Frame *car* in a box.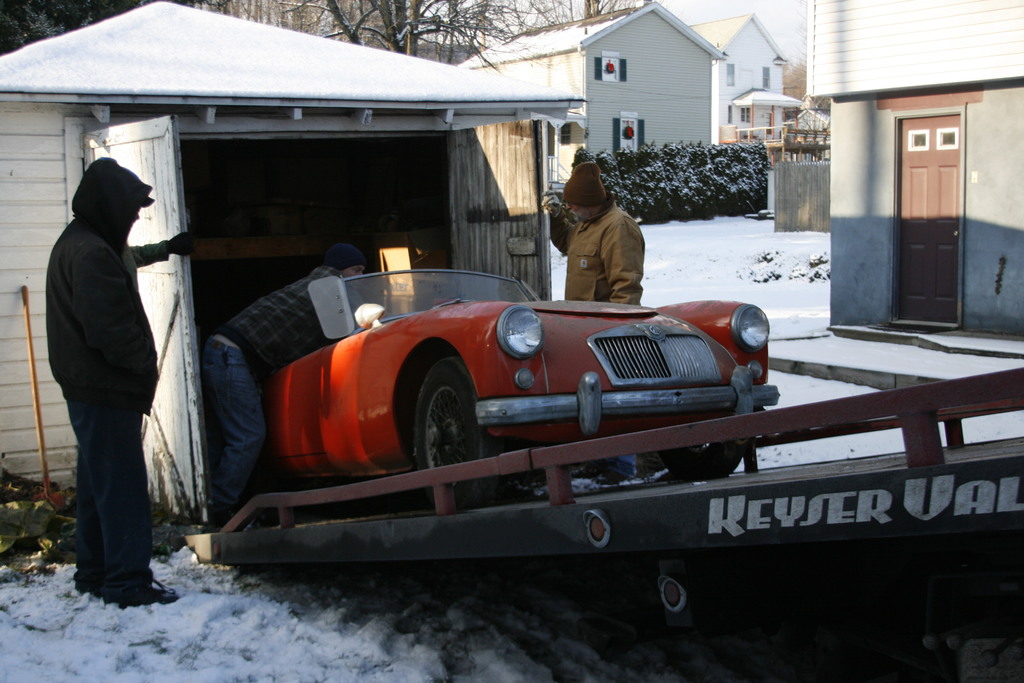
box(193, 257, 815, 497).
